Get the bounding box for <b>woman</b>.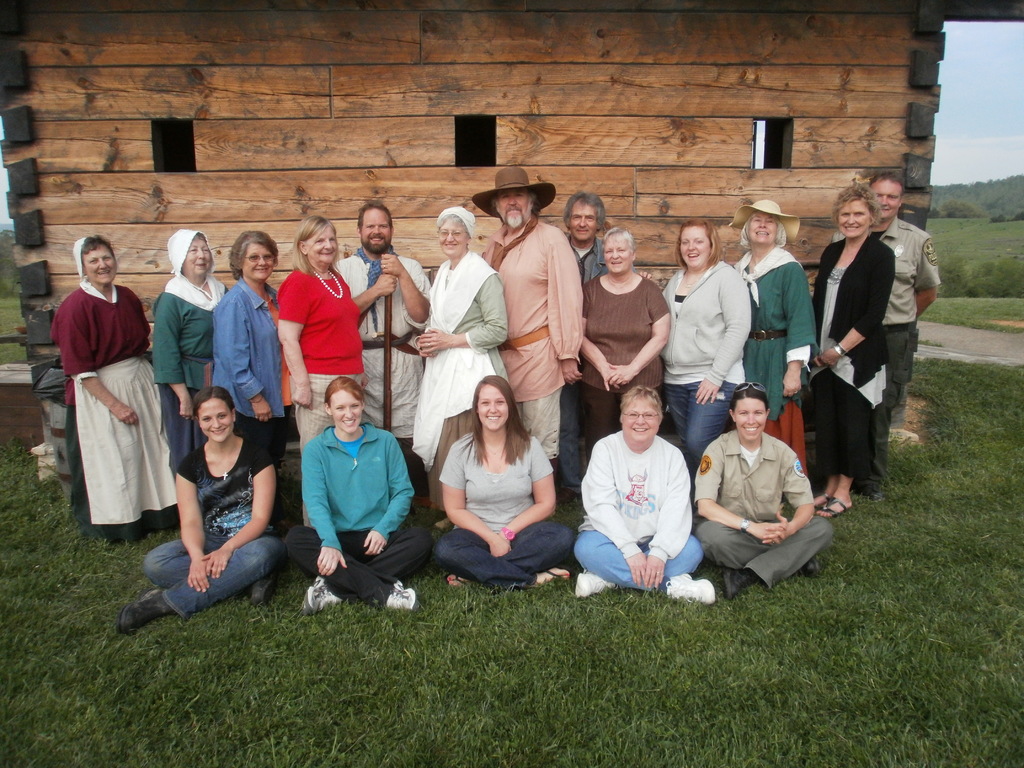
(left=403, top=202, right=518, bottom=509).
